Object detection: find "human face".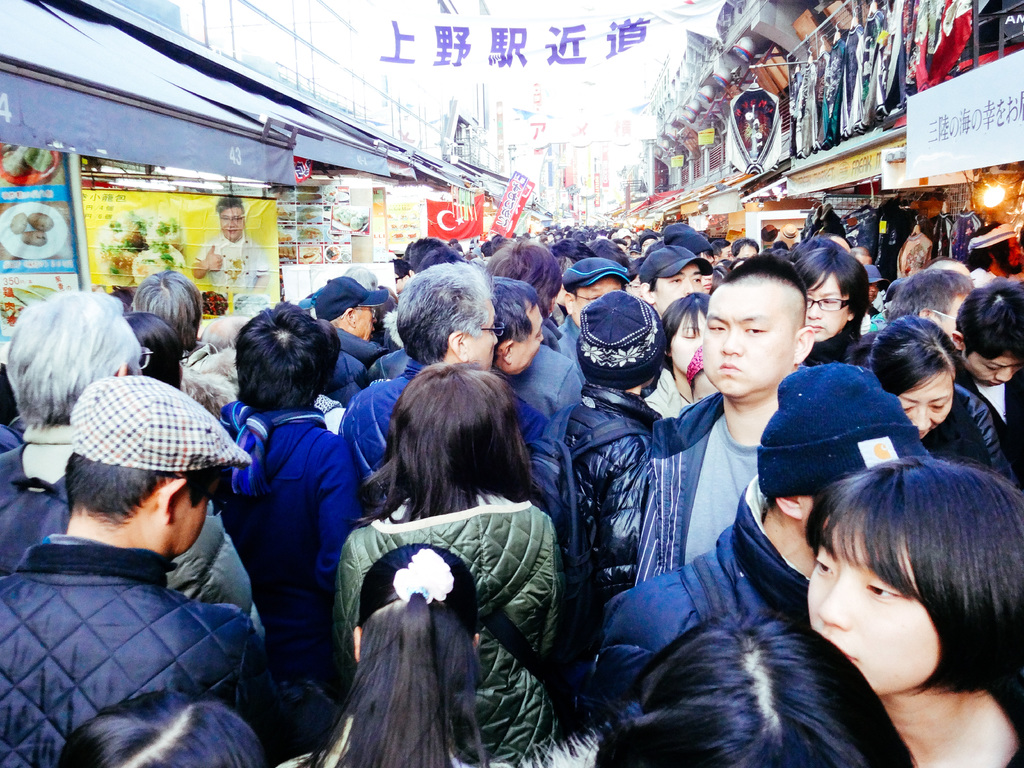
x1=671, y1=315, x2=704, y2=376.
